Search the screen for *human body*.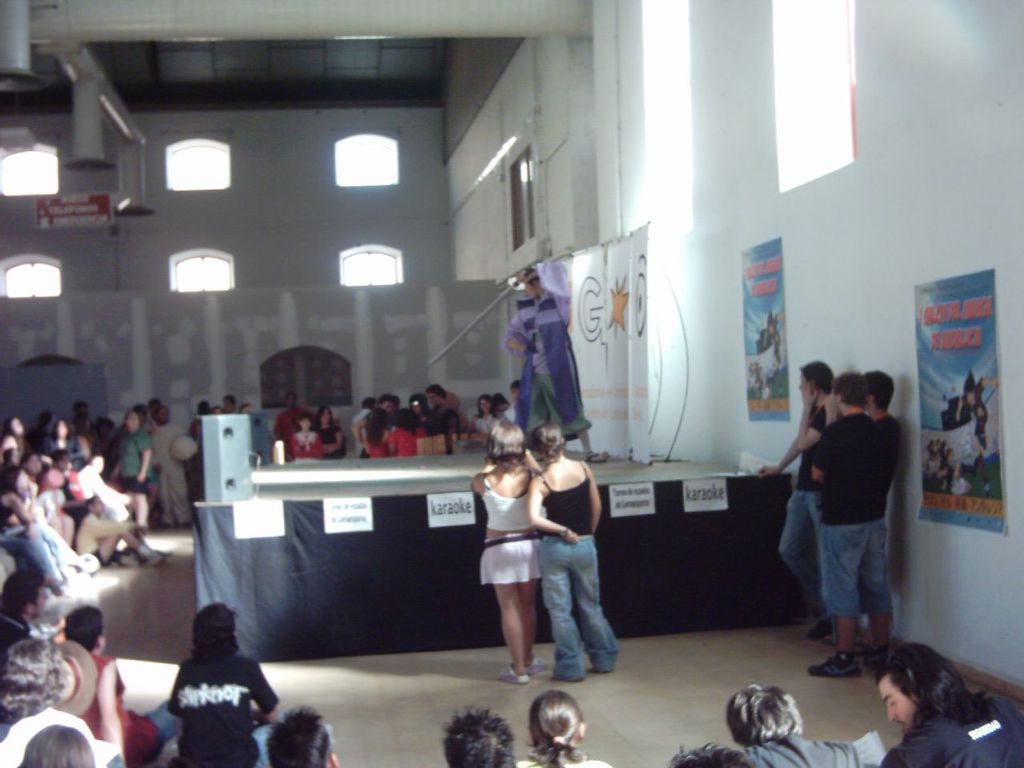
Found at [877,642,1023,767].
